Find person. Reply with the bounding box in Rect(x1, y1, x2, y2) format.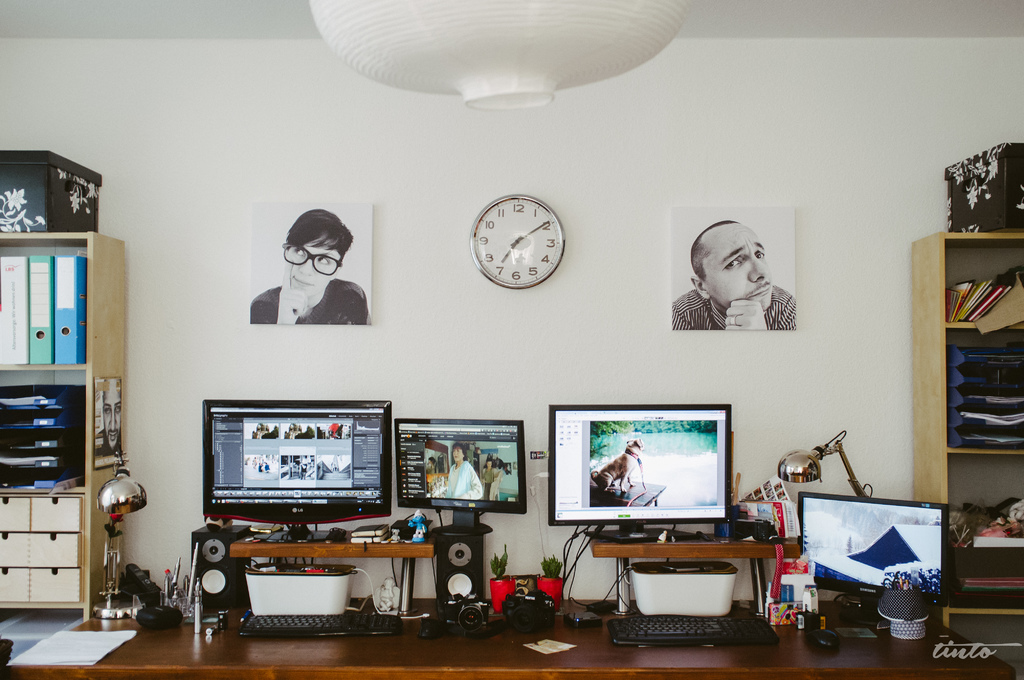
Rect(246, 208, 372, 325).
